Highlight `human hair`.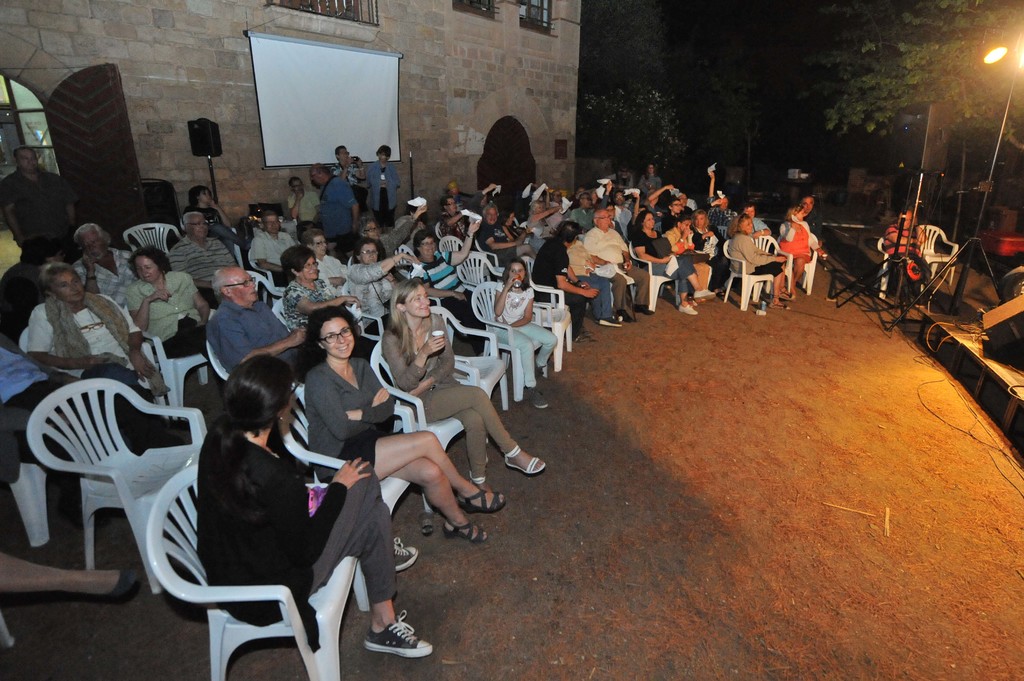
Highlighted region: rect(676, 212, 692, 223).
